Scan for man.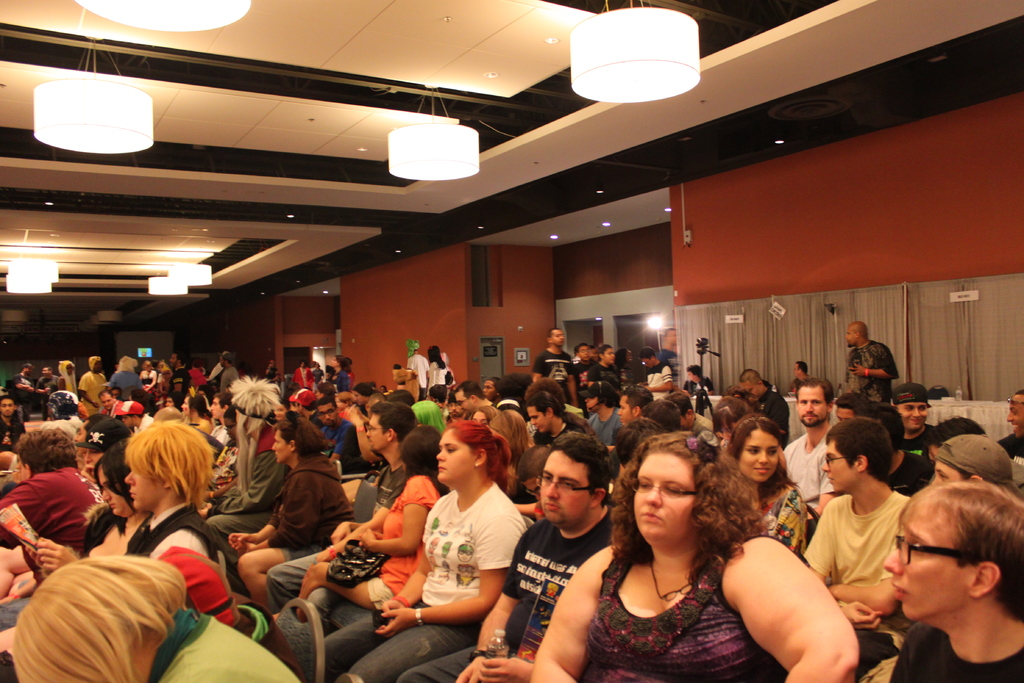
Scan result: [left=604, top=383, right=655, bottom=428].
